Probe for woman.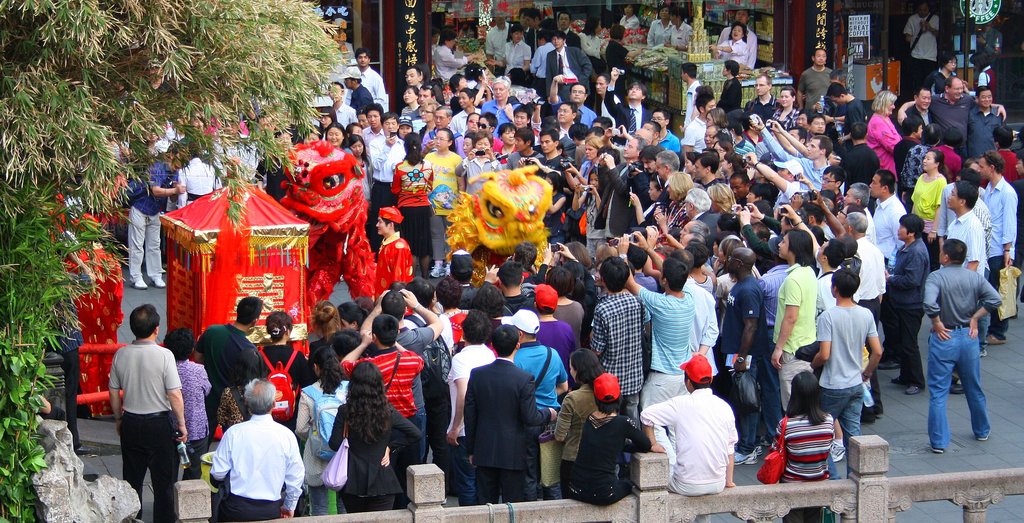
Probe result: pyautogui.locateOnScreen(486, 23, 532, 74).
